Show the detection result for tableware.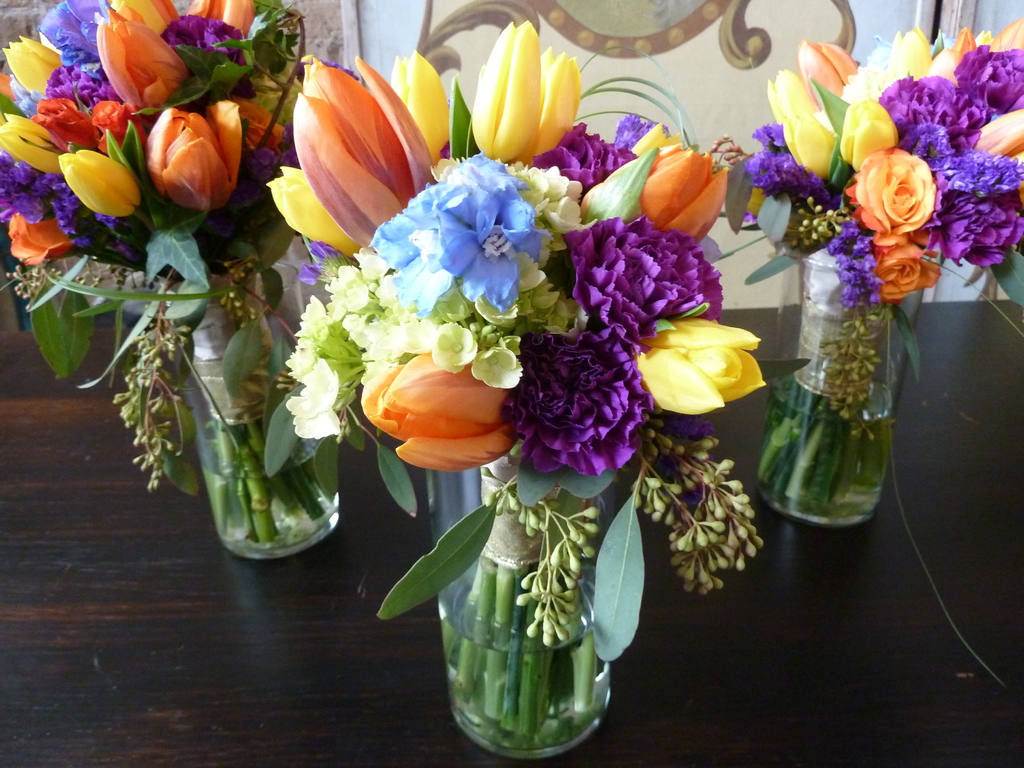
box(752, 230, 927, 523).
